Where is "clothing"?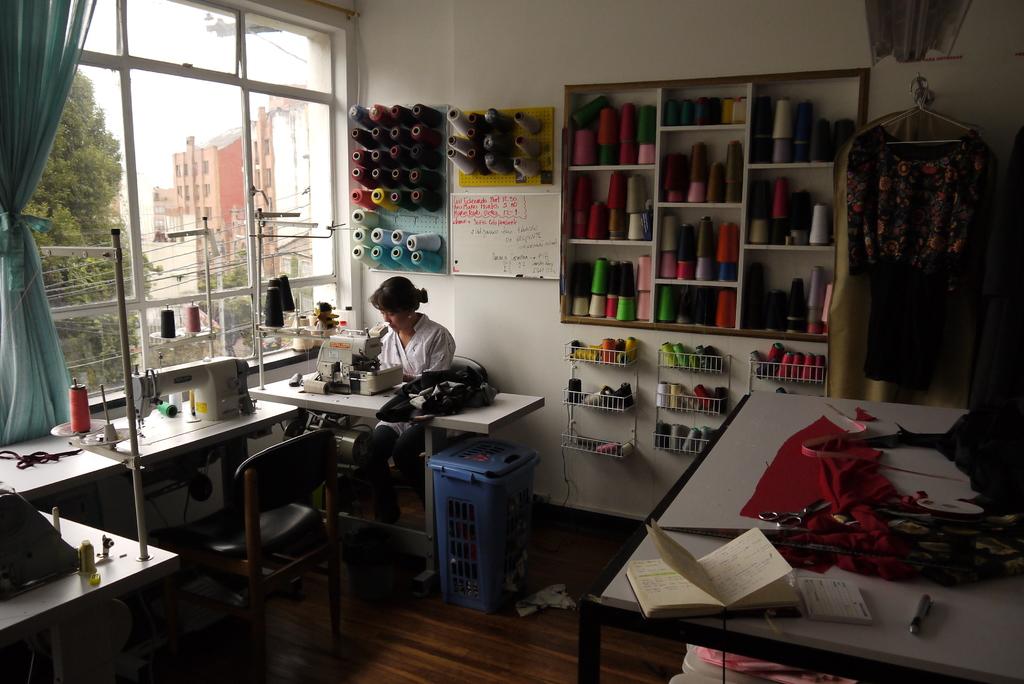
crop(739, 416, 1023, 586).
